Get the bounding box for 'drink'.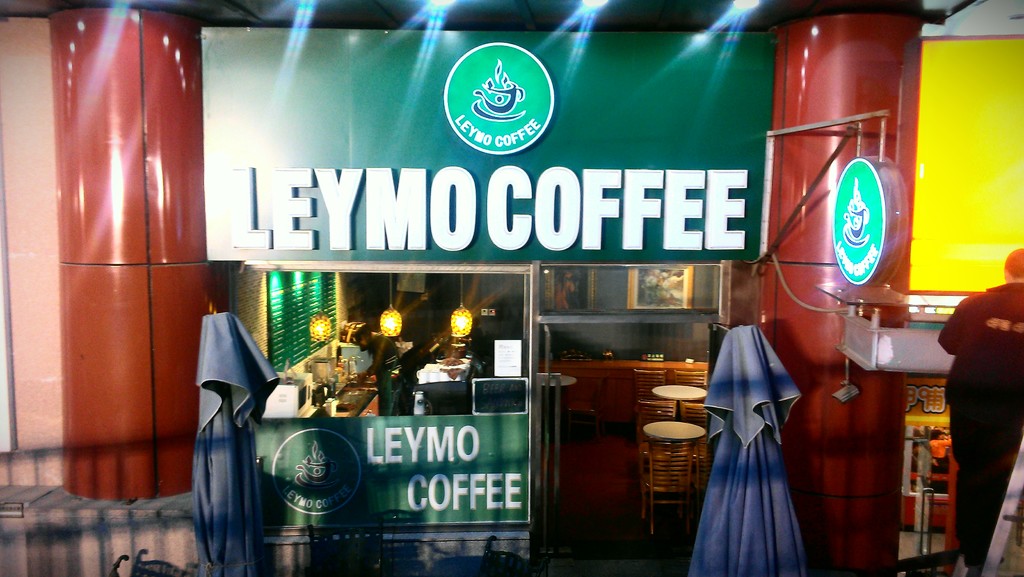
{"left": 296, "top": 440, "right": 337, "bottom": 484}.
